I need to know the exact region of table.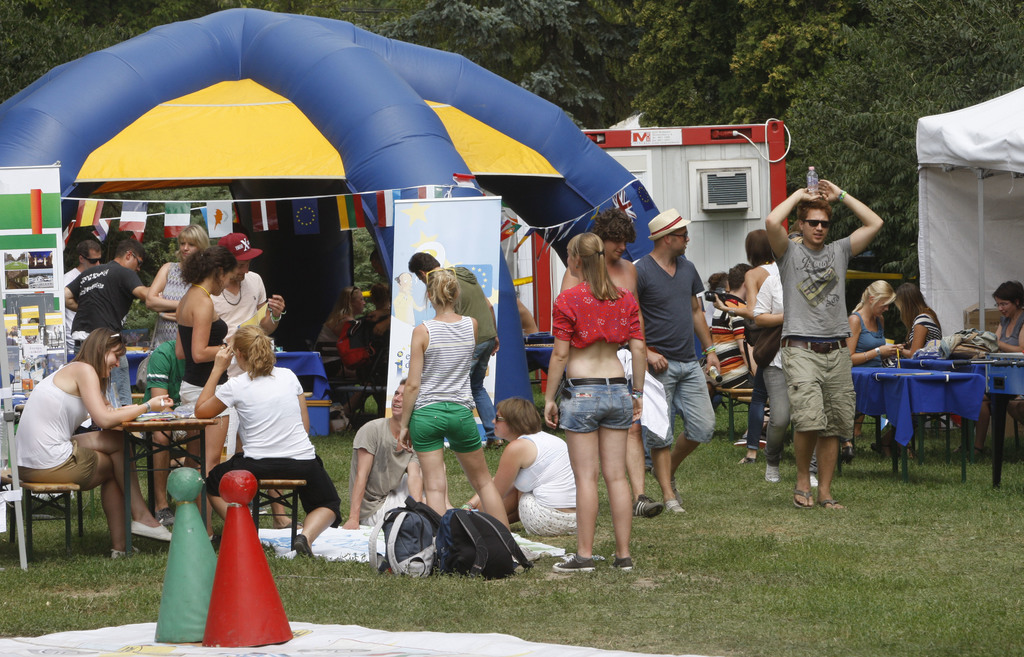
Region: {"x1": 922, "y1": 353, "x2": 1023, "y2": 491}.
